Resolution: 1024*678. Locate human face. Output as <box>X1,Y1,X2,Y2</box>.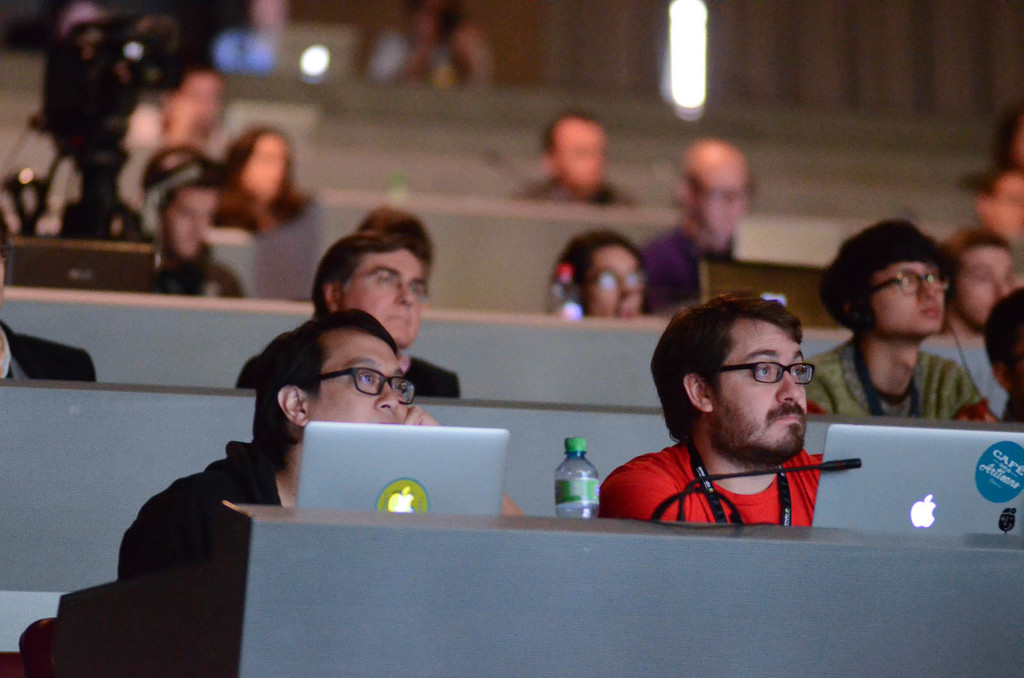
<box>688,161,749,249</box>.
